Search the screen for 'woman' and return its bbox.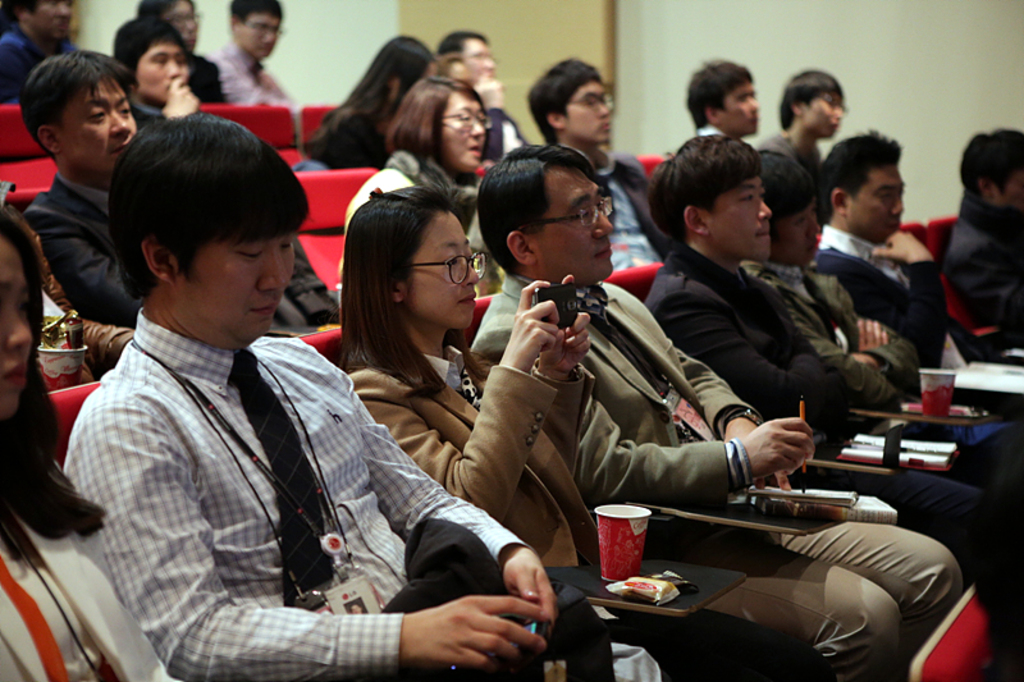
Found: rect(0, 202, 184, 681).
